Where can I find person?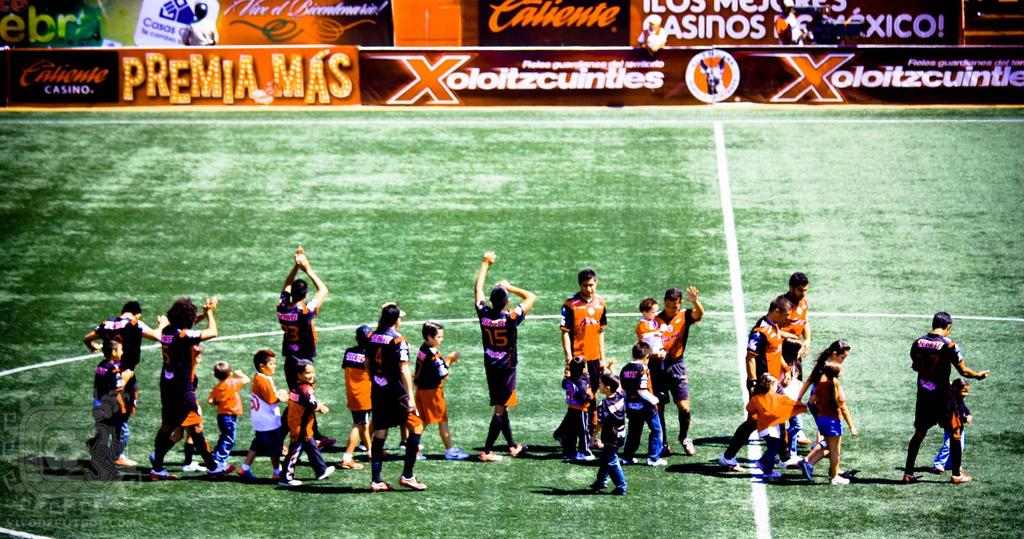
You can find it at detection(901, 313, 996, 478).
